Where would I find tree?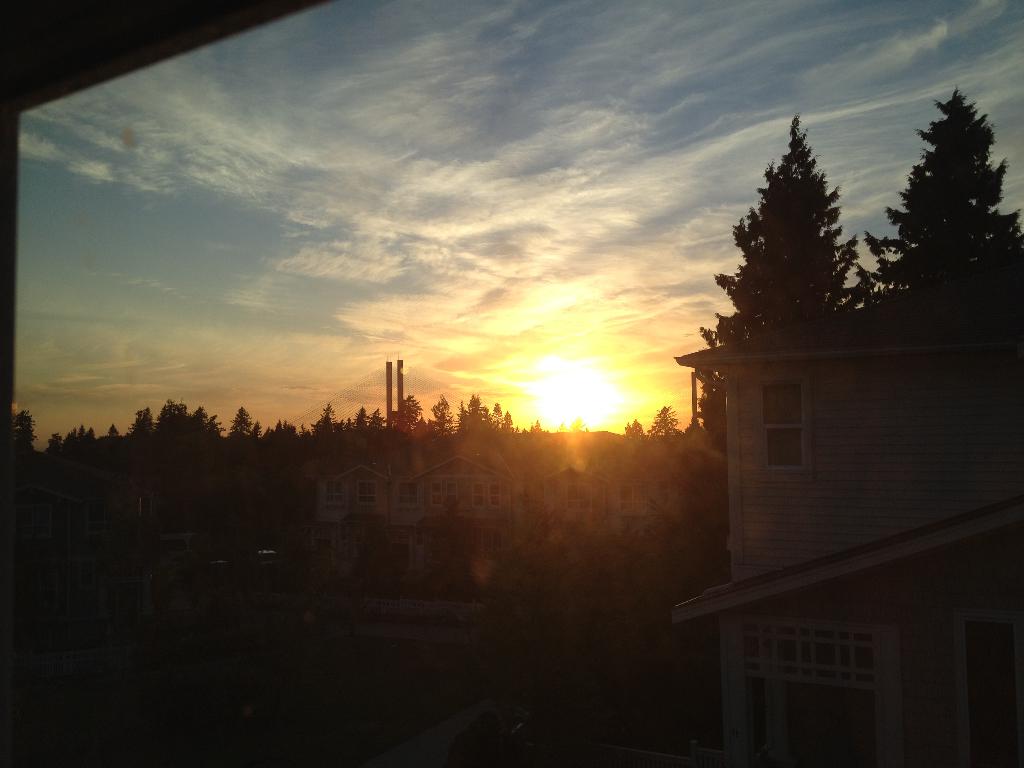
At detection(881, 89, 1023, 323).
